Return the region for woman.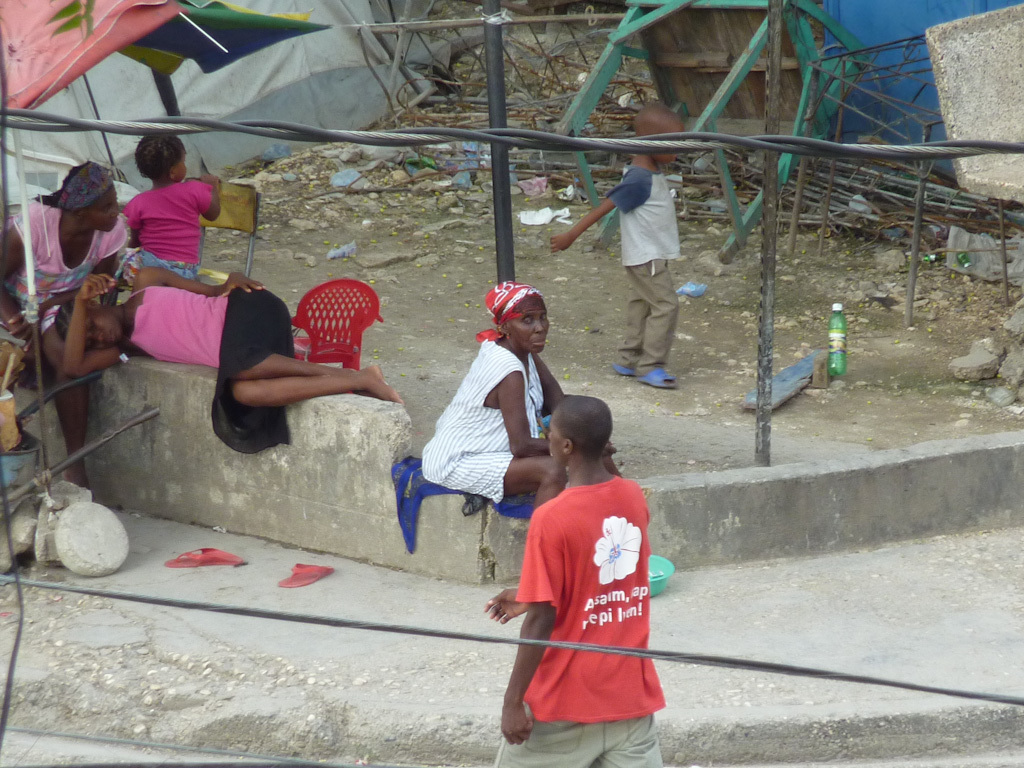
bbox(420, 282, 623, 505).
